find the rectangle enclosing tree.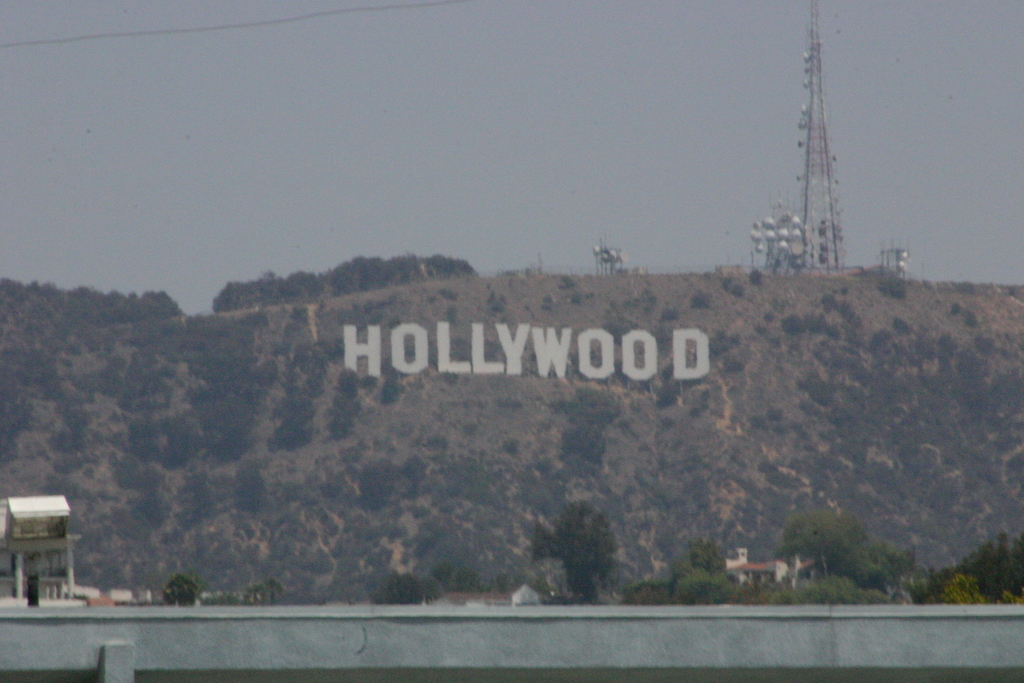
bbox=(574, 411, 602, 477).
